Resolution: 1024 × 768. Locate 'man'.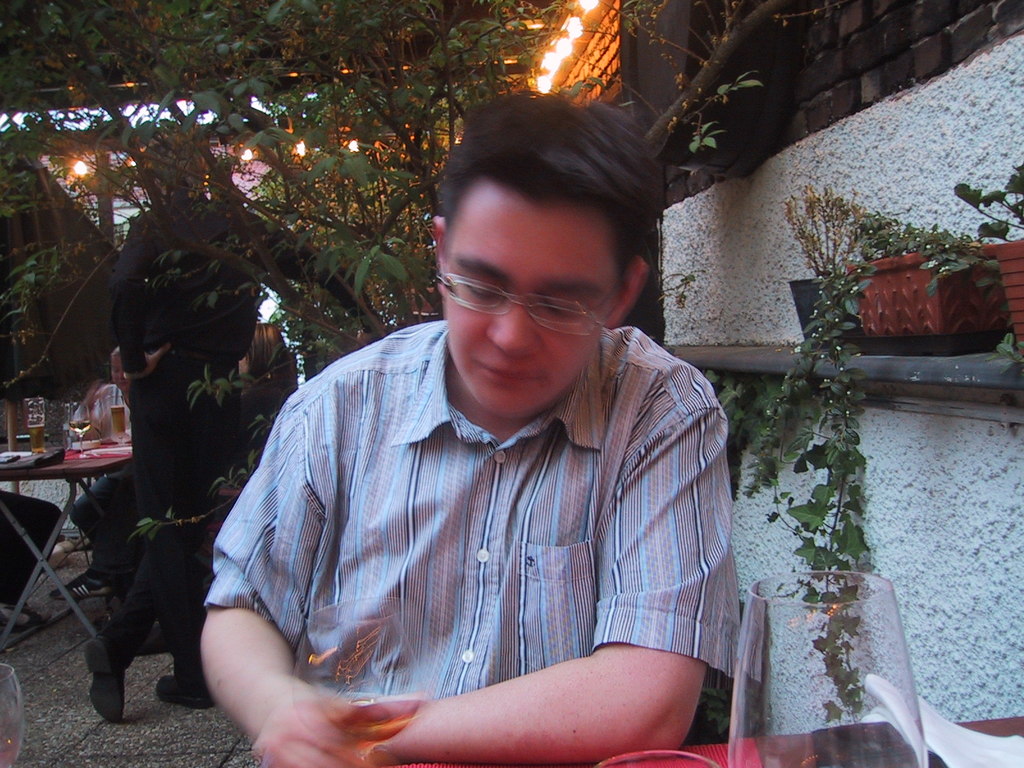
pyautogui.locateOnScreen(195, 88, 740, 767).
